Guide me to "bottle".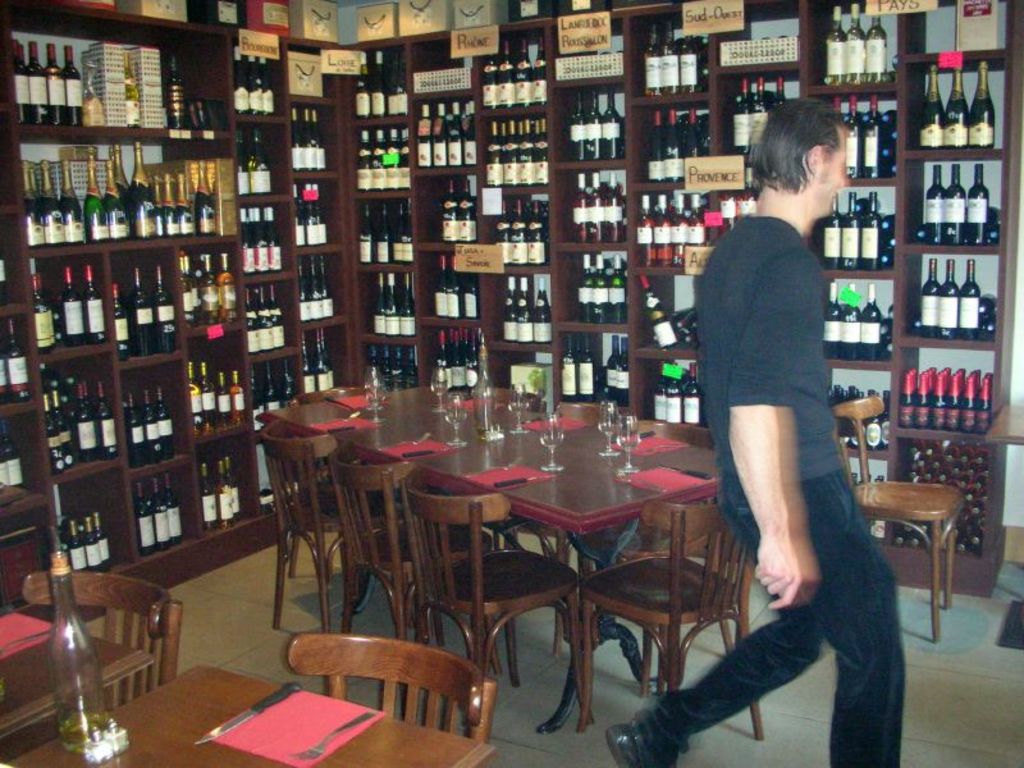
Guidance: BBox(257, 282, 271, 344).
